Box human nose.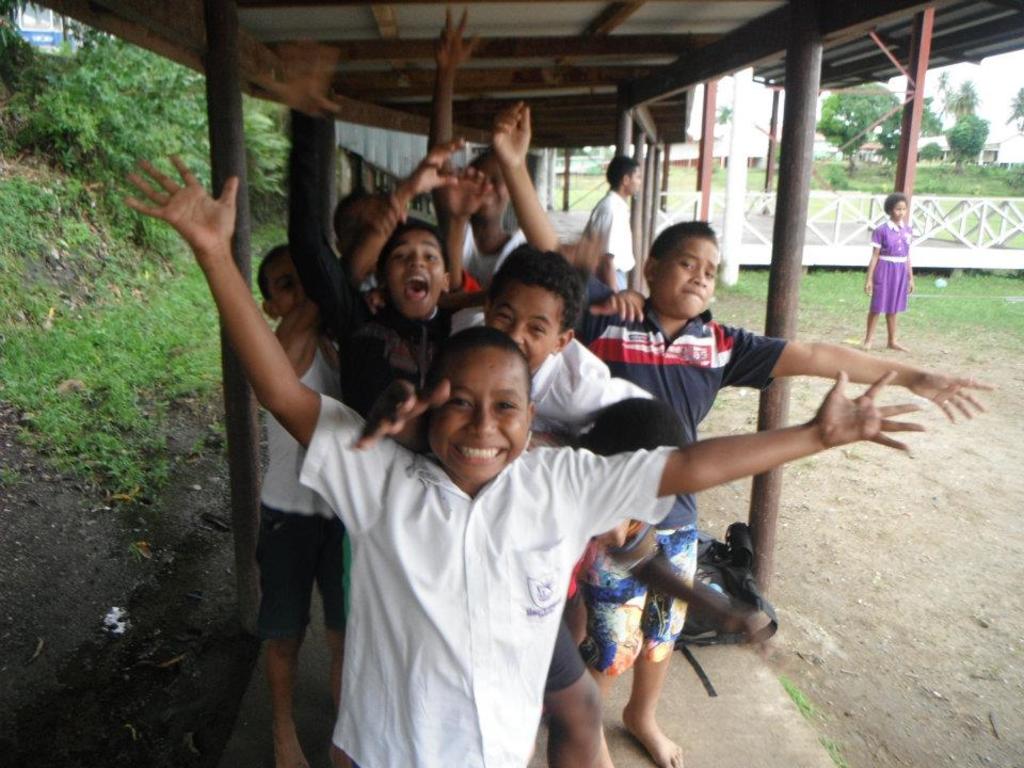
<region>687, 272, 707, 287</region>.
